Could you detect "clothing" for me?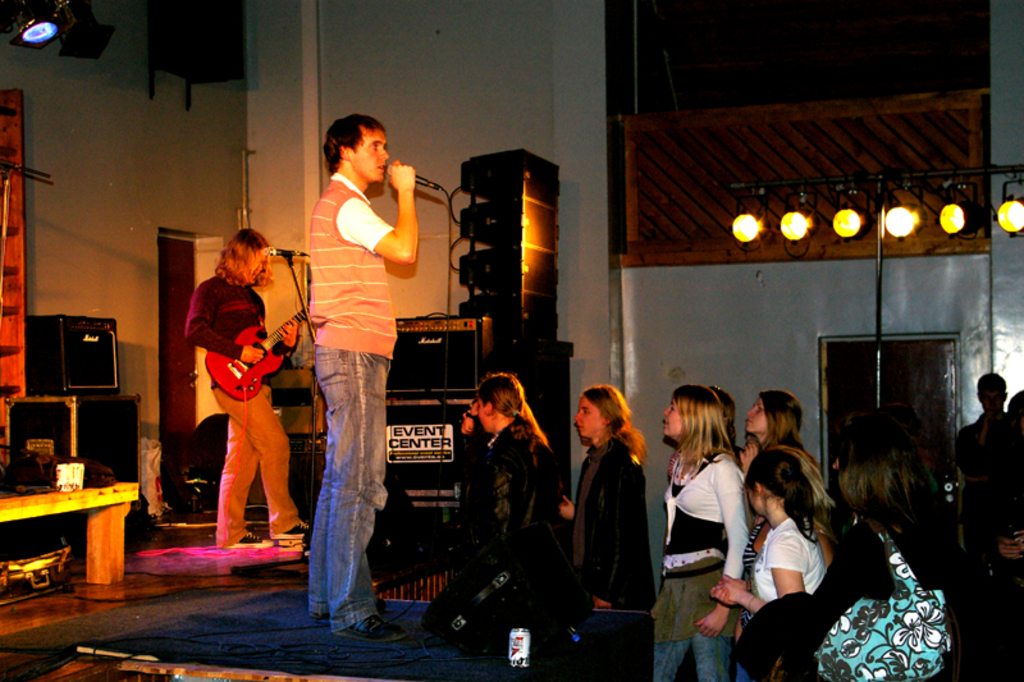
Detection result: (184, 247, 291, 531).
